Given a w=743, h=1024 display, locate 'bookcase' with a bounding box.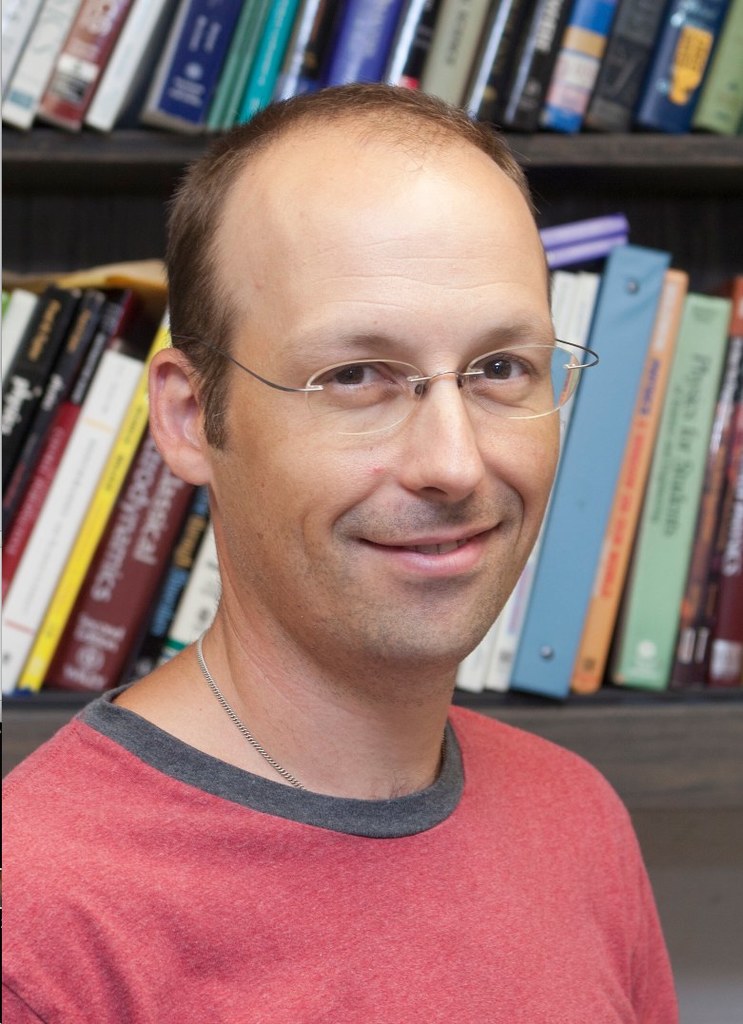
Located: 0:0:742:725.
